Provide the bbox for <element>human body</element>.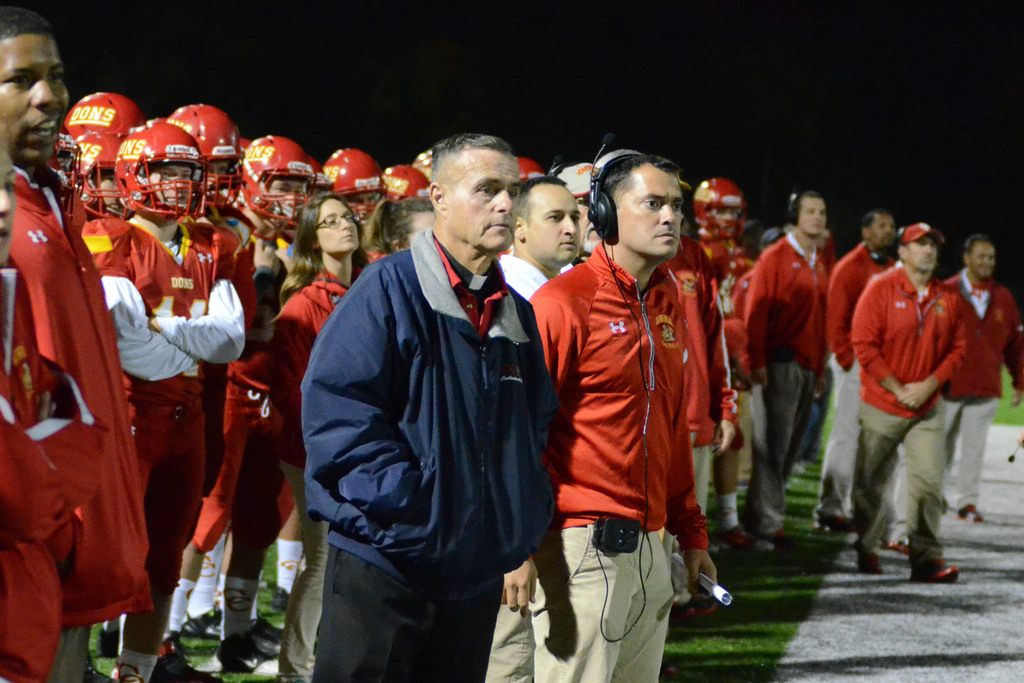
left=828, top=204, right=896, bottom=527.
